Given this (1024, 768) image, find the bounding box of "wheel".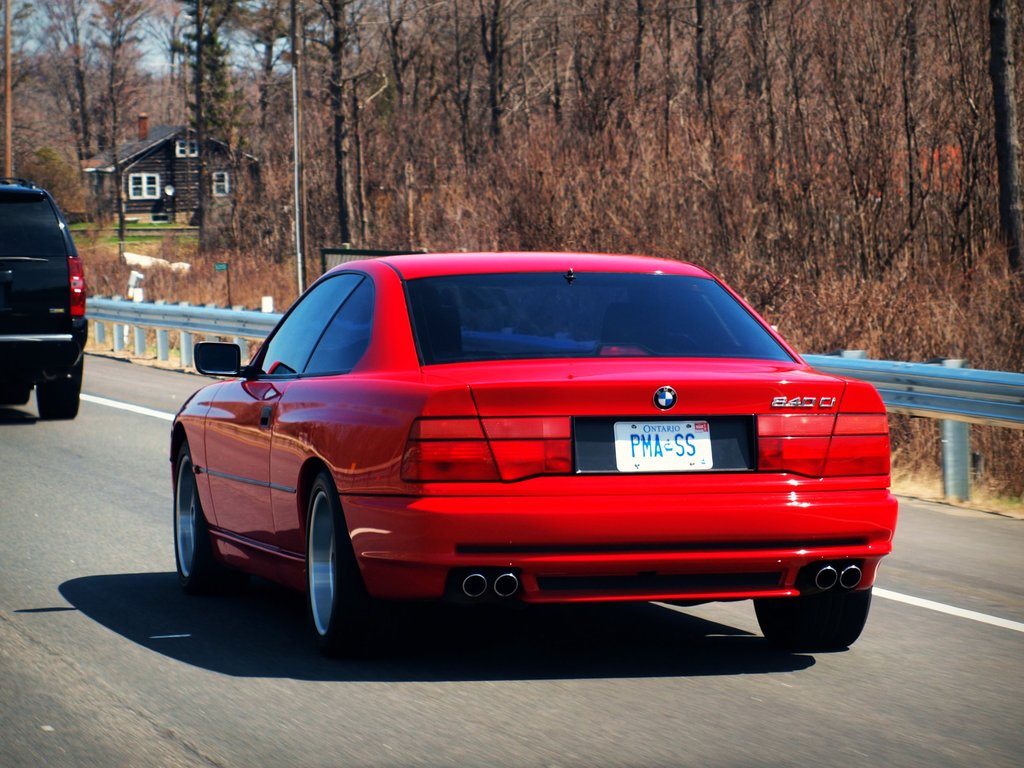
bbox=[176, 441, 241, 600].
